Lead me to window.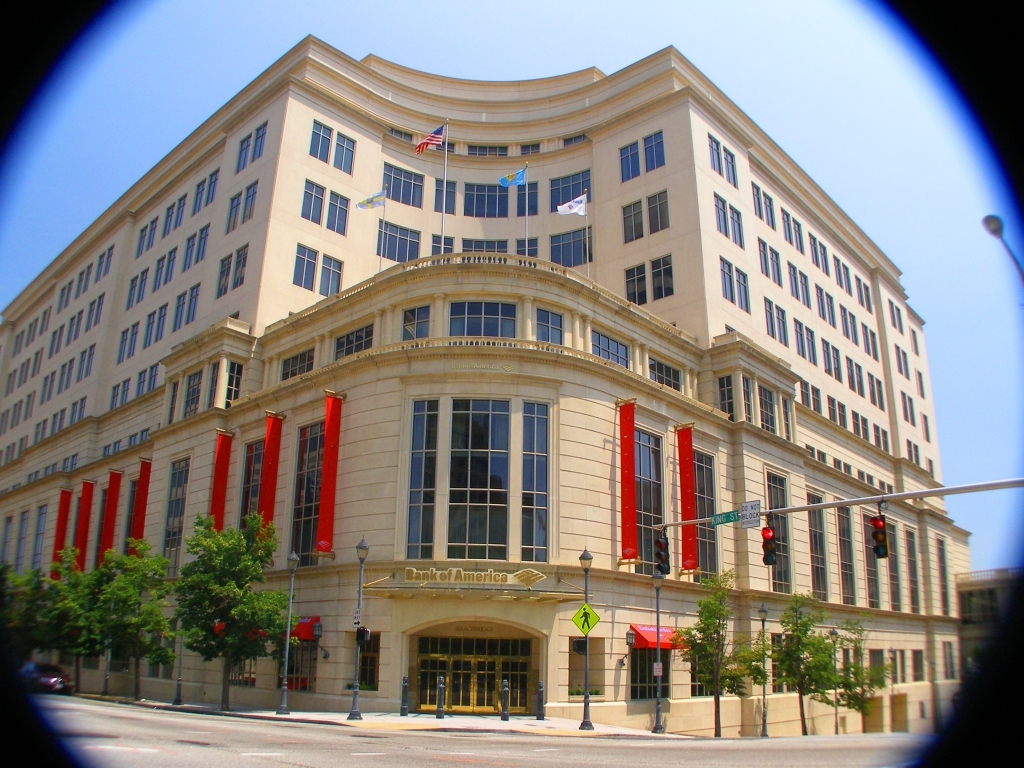
Lead to (left=243, top=182, right=262, bottom=218).
